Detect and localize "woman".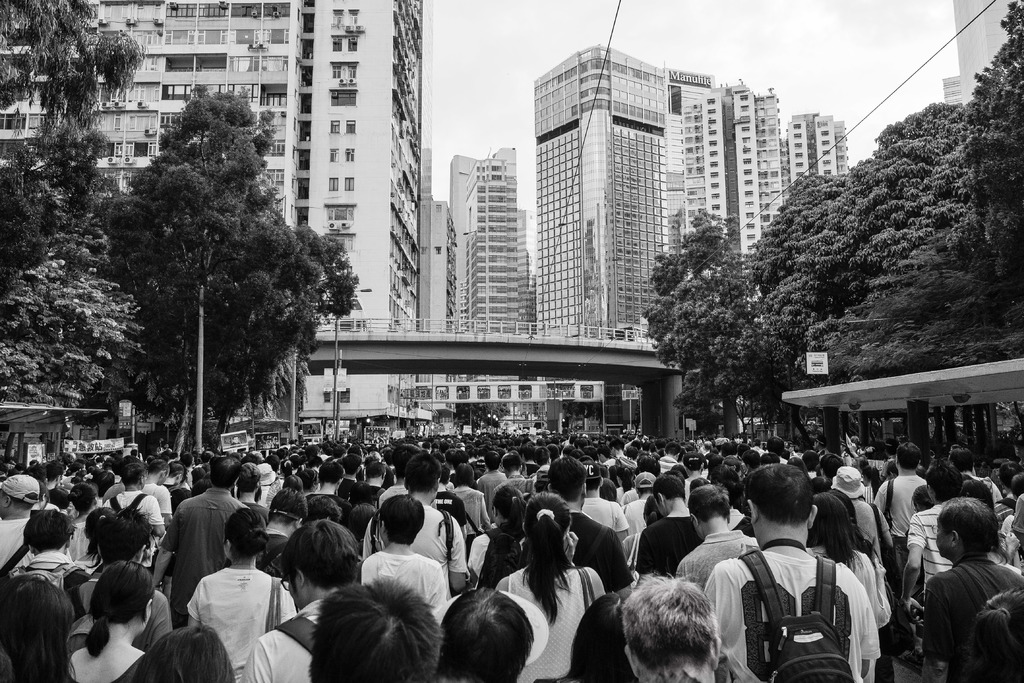
Localized at select_region(455, 464, 490, 563).
